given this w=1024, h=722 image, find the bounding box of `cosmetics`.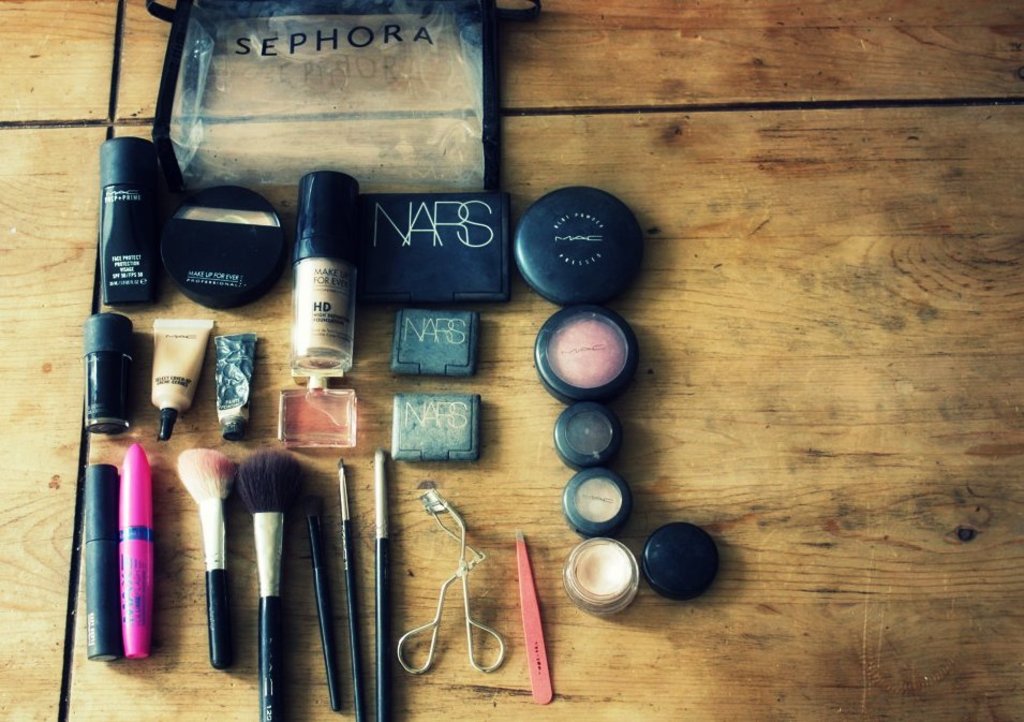
bbox(174, 179, 280, 305).
